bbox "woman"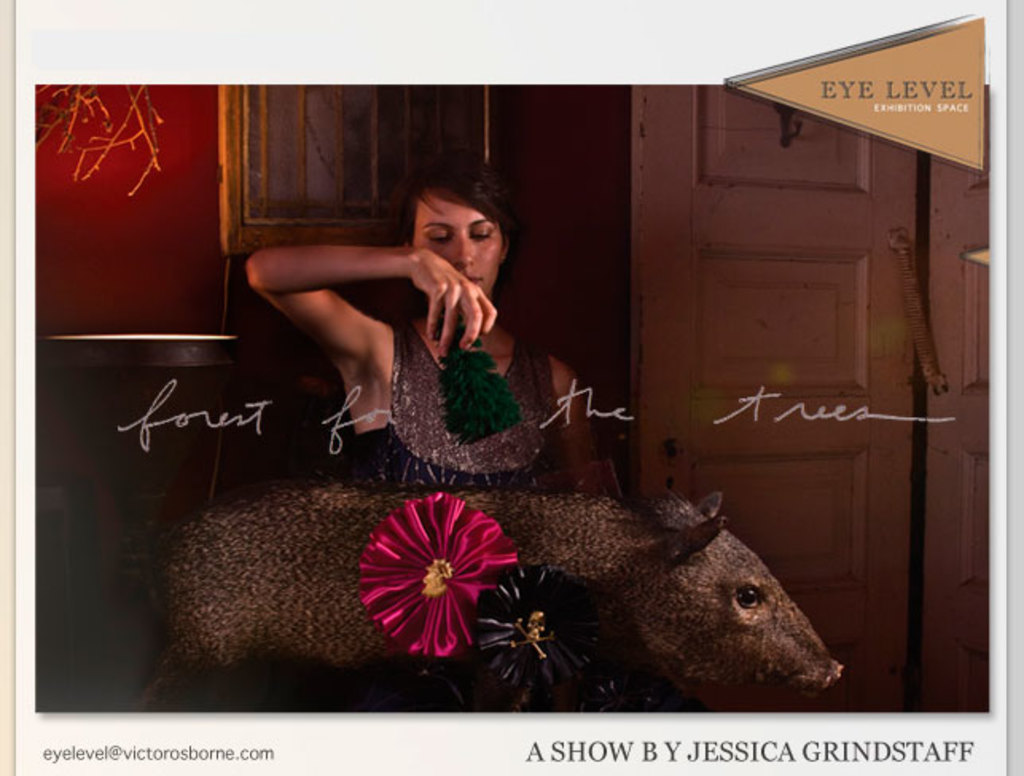
detection(242, 147, 621, 499)
